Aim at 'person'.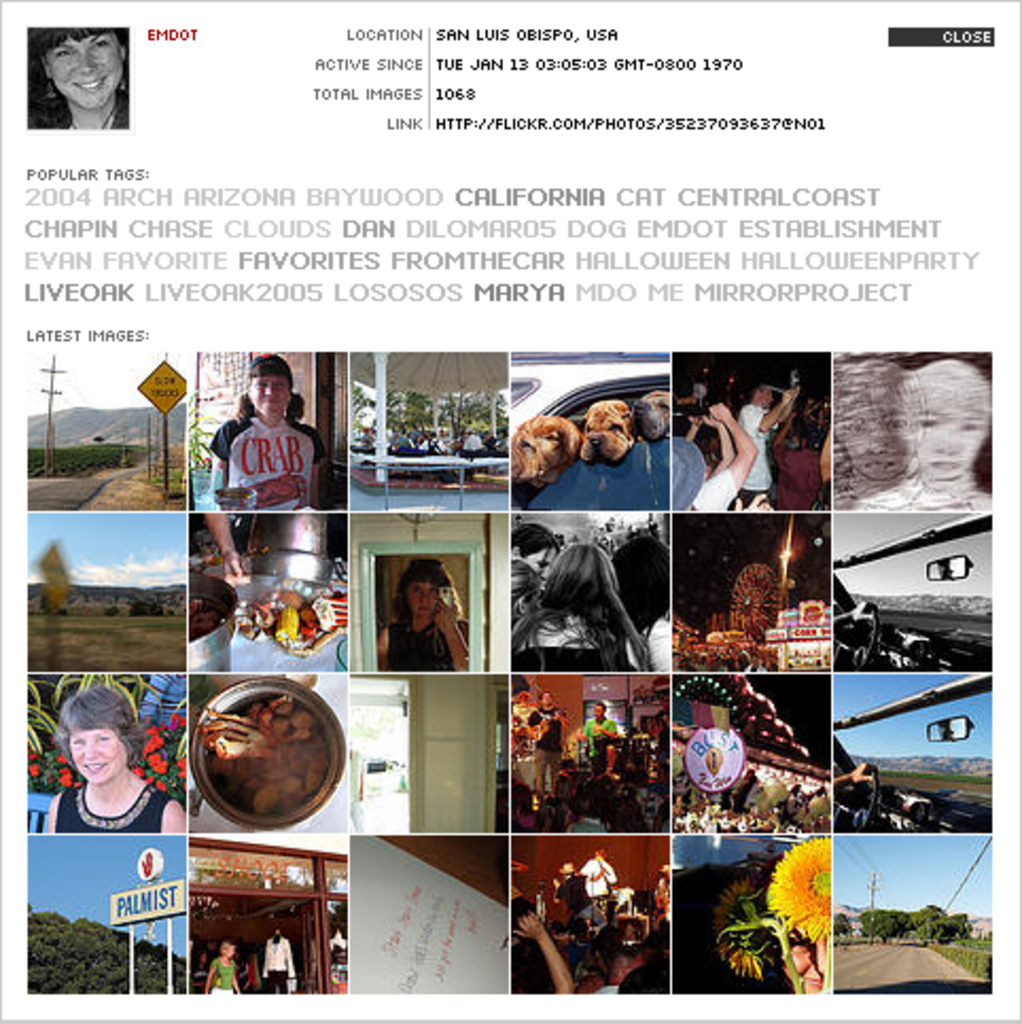
Aimed at [51, 691, 187, 842].
